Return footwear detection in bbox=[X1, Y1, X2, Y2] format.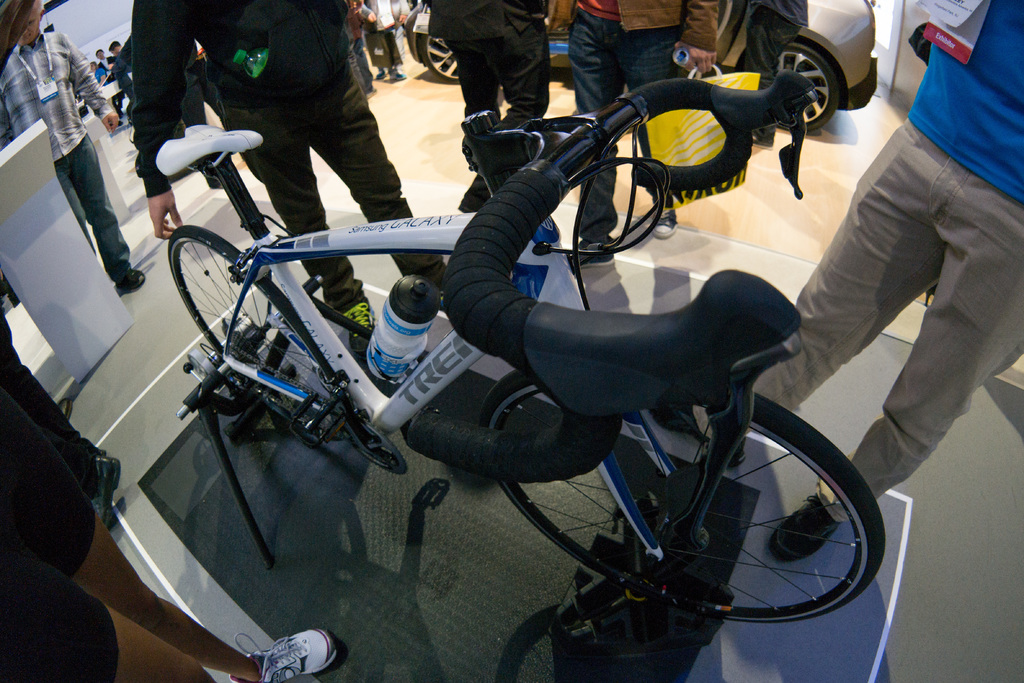
bbox=[90, 452, 122, 529].
